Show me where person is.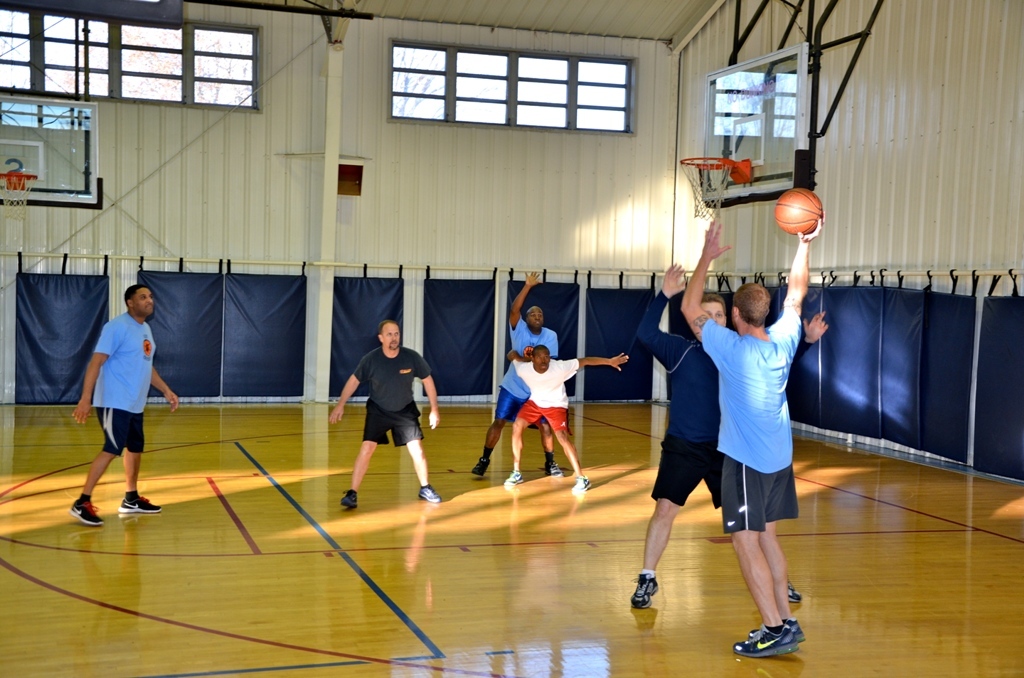
person is at <region>635, 265, 829, 608</region>.
